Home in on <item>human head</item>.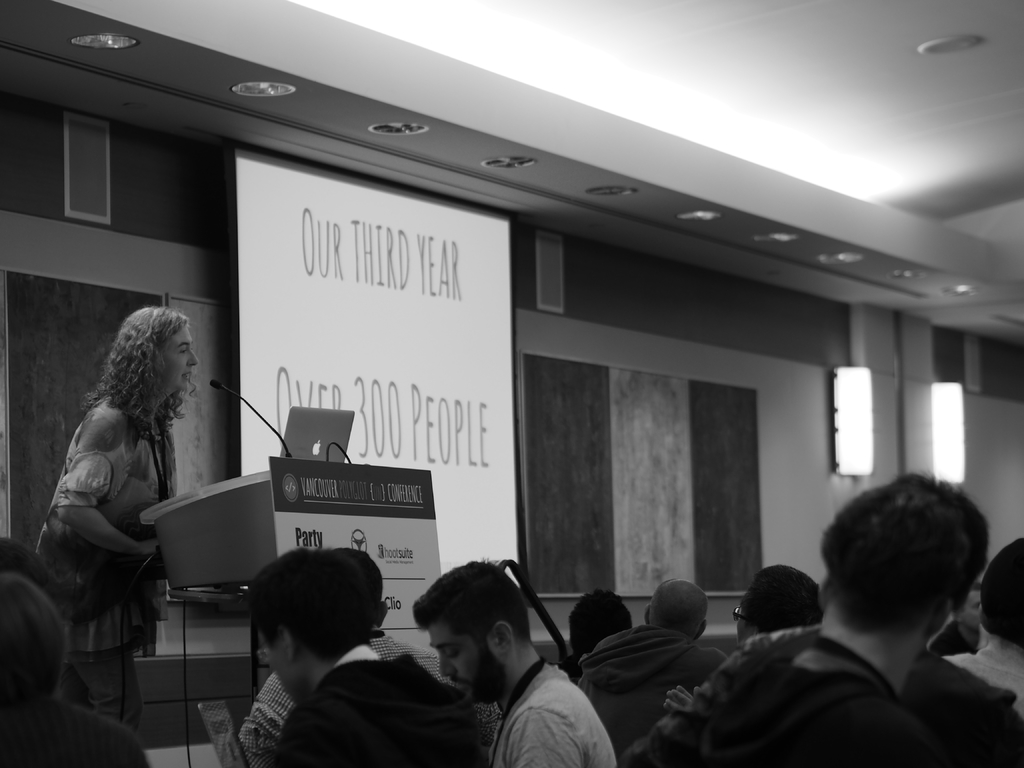
Homed in at (left=644, top=577, right=707, bottom=639).
